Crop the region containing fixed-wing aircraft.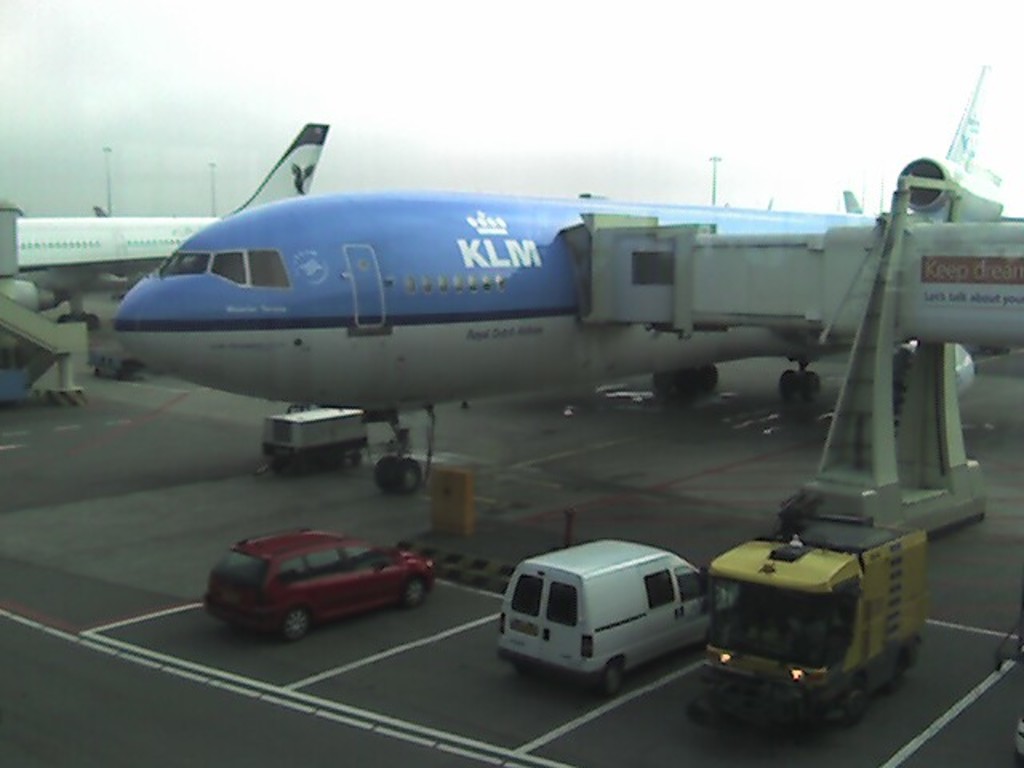
Crop region: {"x1": 78, "y1": 138, "x2": 1023, "y2": 507}.
